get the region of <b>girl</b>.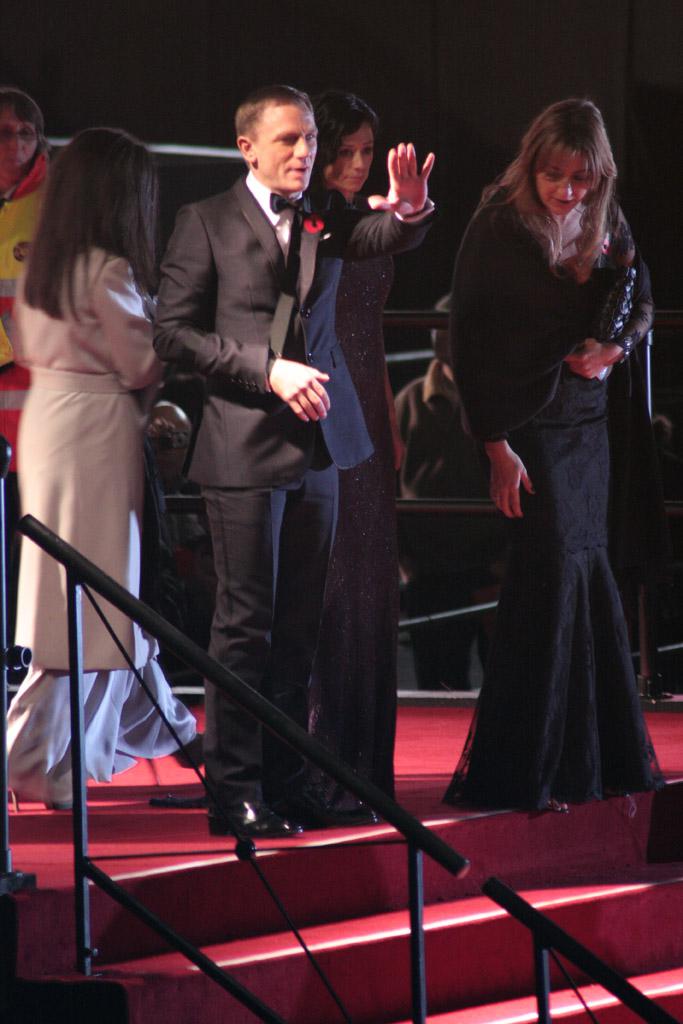
(452, 96, 660, 808).
